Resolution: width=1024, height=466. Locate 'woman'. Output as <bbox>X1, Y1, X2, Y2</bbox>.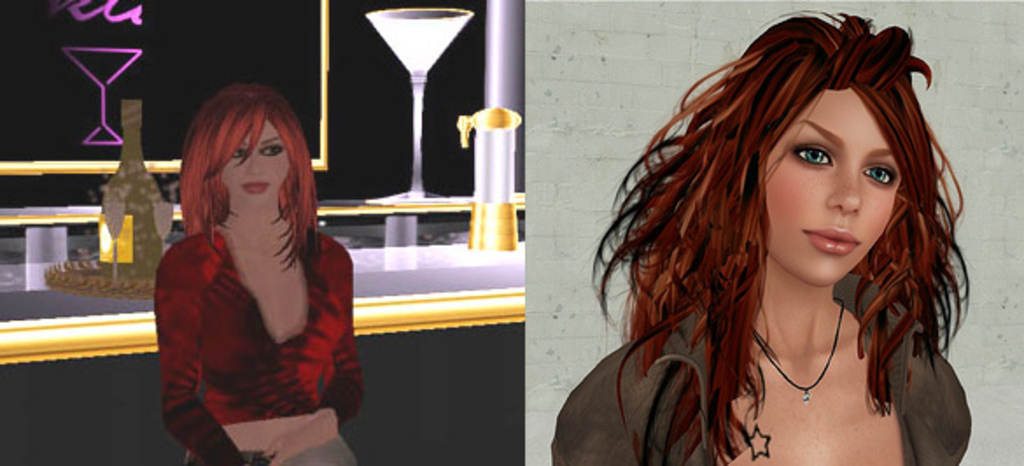
<bbox>147, 51, 352, 465</bbox>.
